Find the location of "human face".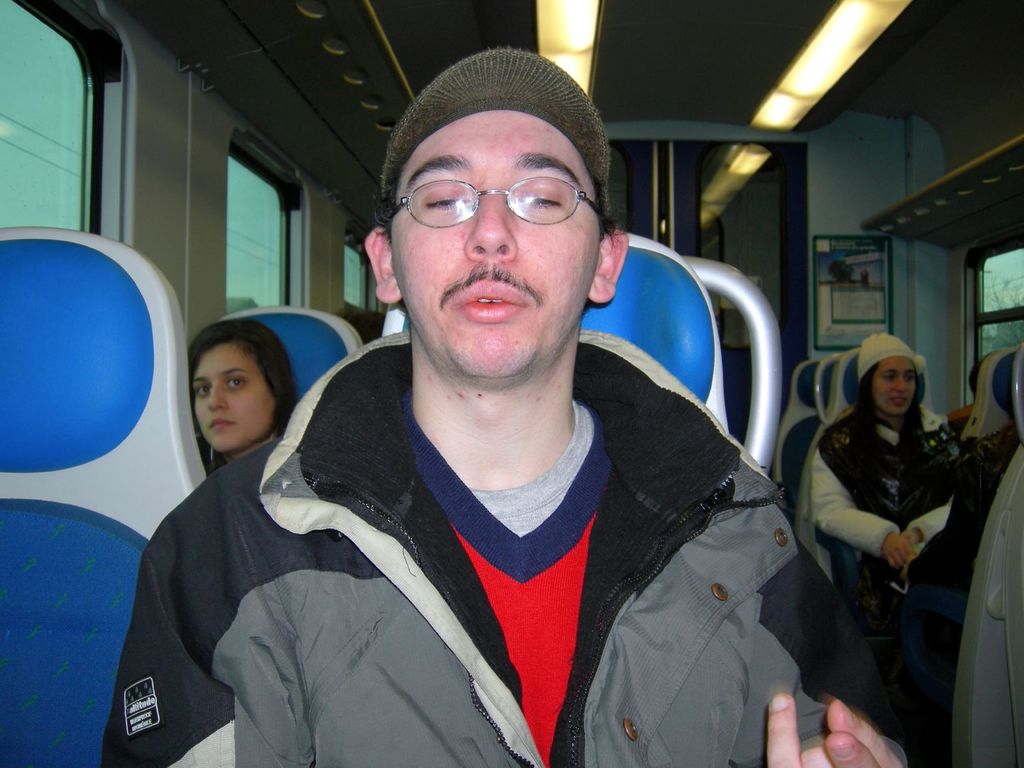
Location: BBox(875, 356, 916, 426).
